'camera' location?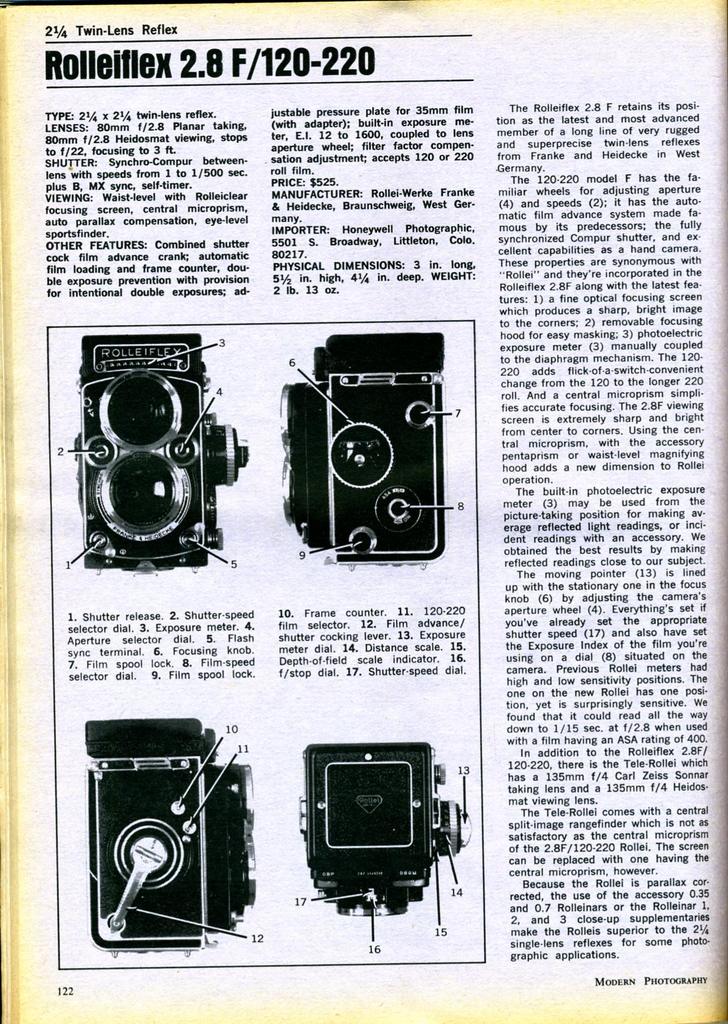
(285, 335, 449, 561)
